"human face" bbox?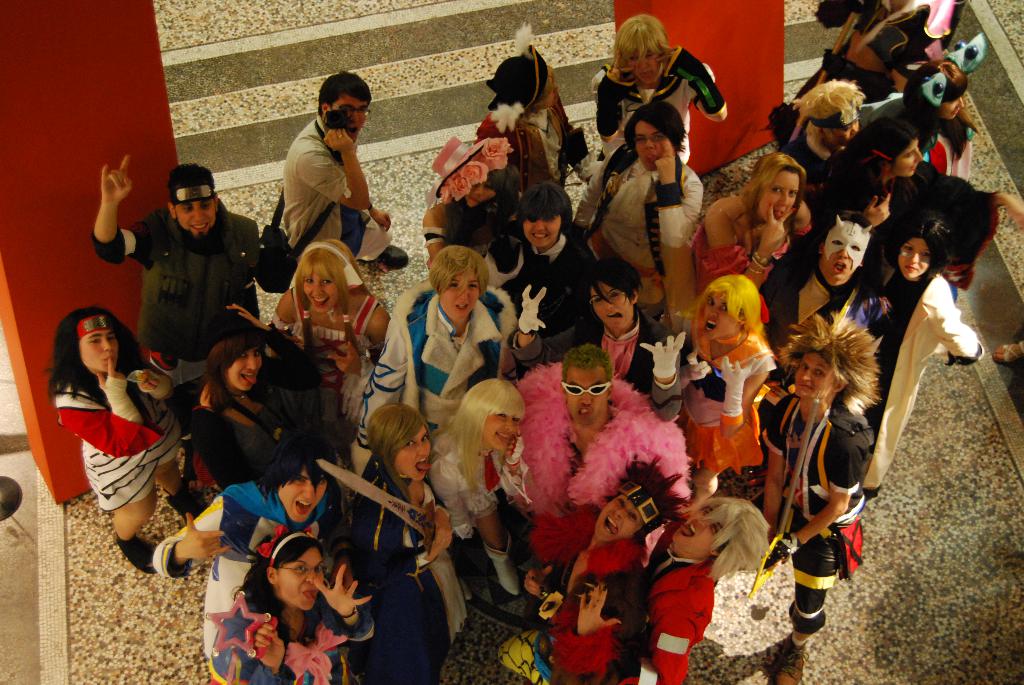
<bbox>790, 356, 848, 404</bbox>
